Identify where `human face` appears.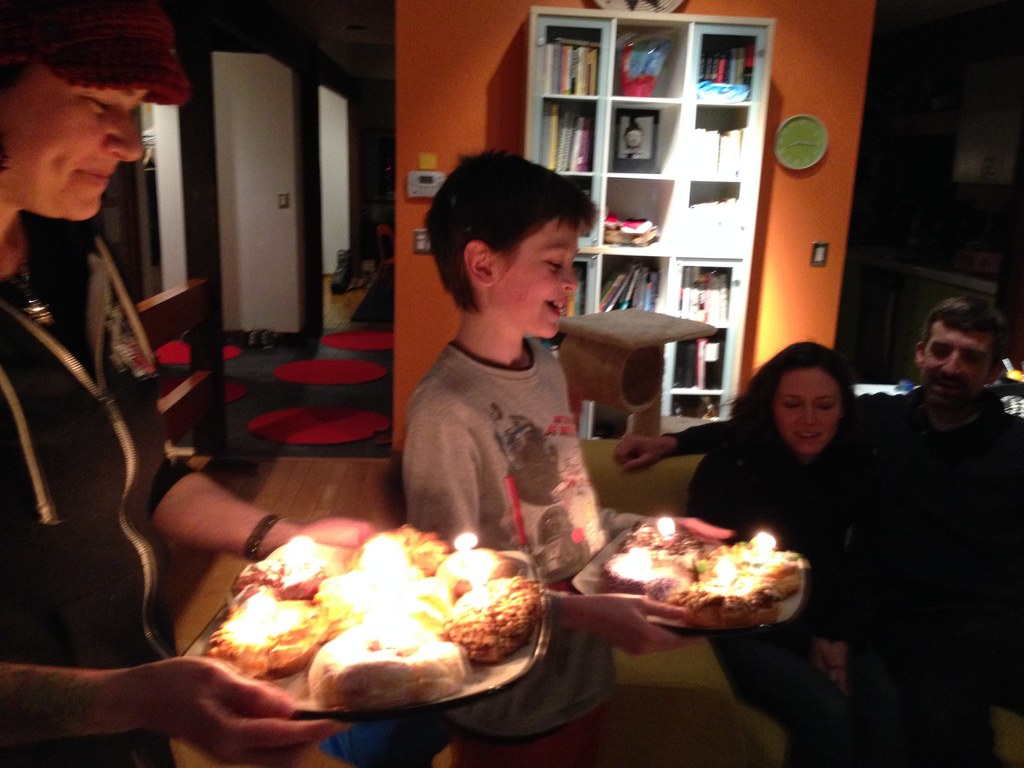
Appears at [x1=923, y1=323, x2=991, y2=412].
